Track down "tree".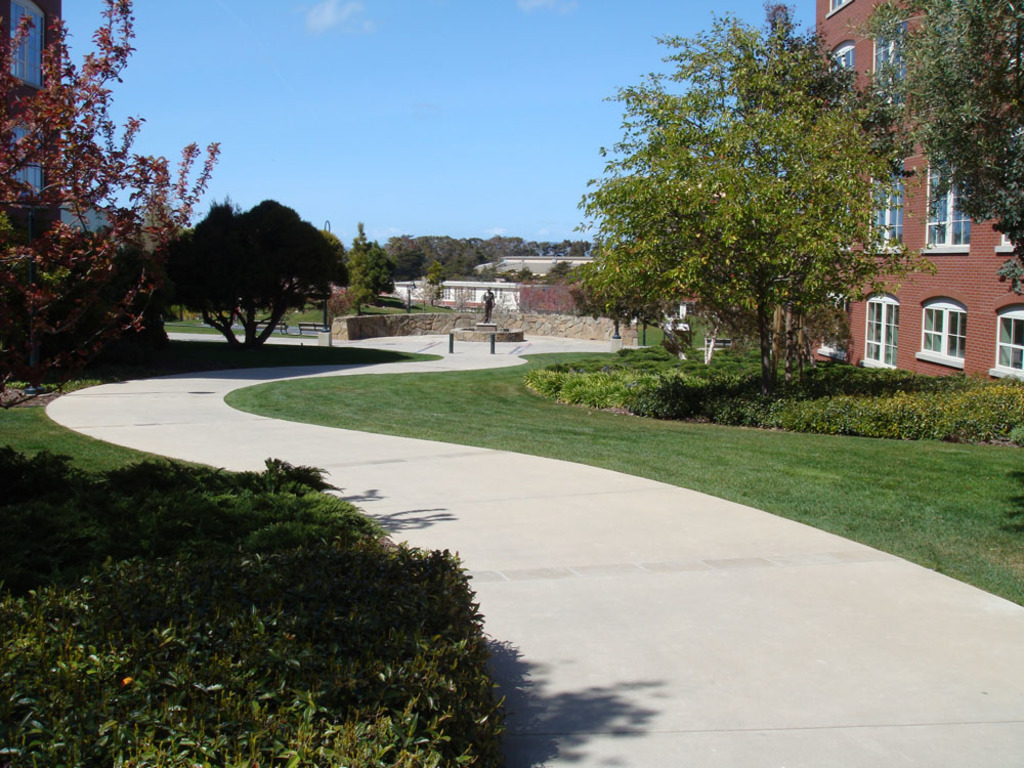
Tracked to <region>161, 202, 351, 354</region>.
